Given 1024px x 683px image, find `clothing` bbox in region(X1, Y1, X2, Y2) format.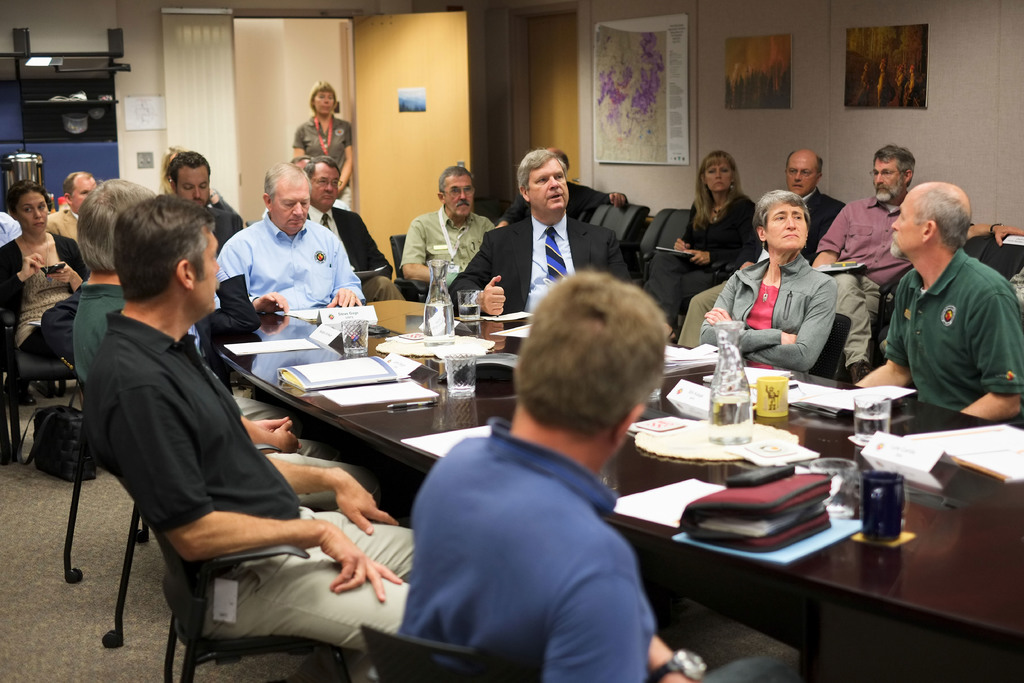
region(286, 114, 352, 210).
